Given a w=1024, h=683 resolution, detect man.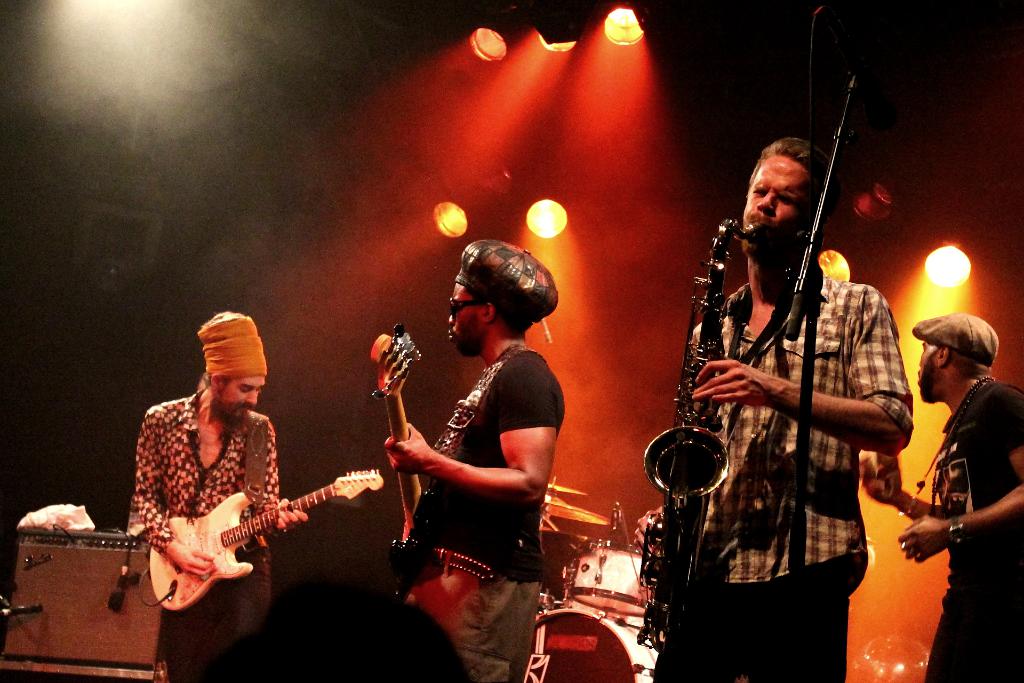
bbox(634, 133, 913, 682).
